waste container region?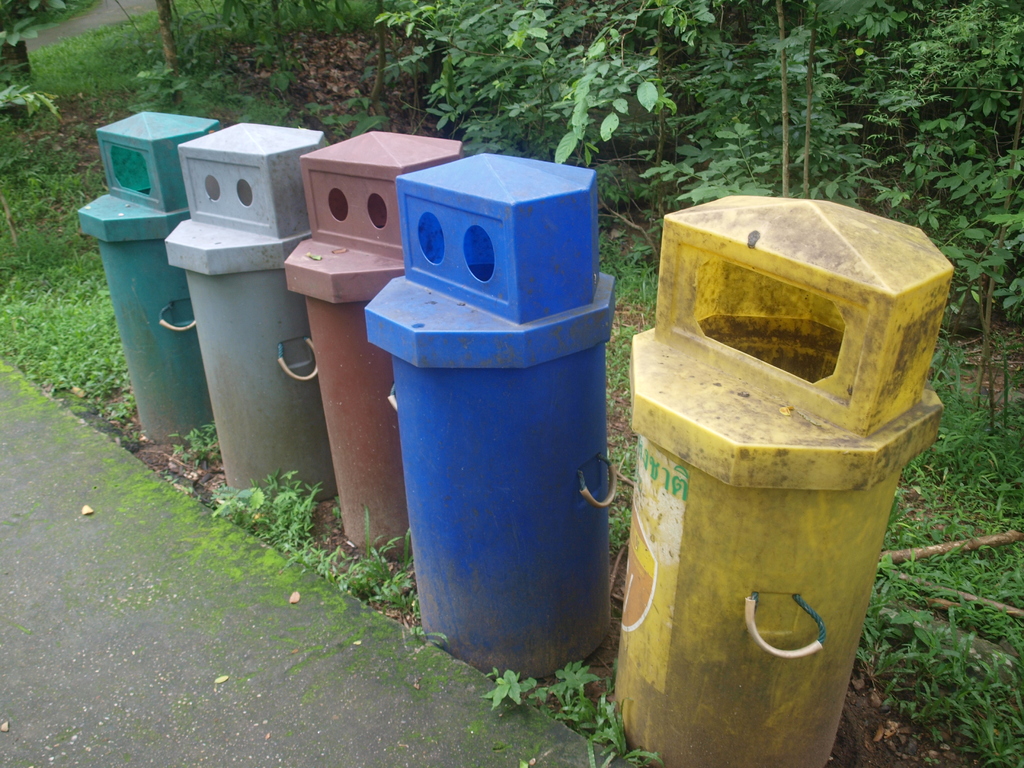
(x1=358, y1=147, x2=622, y2=691)
